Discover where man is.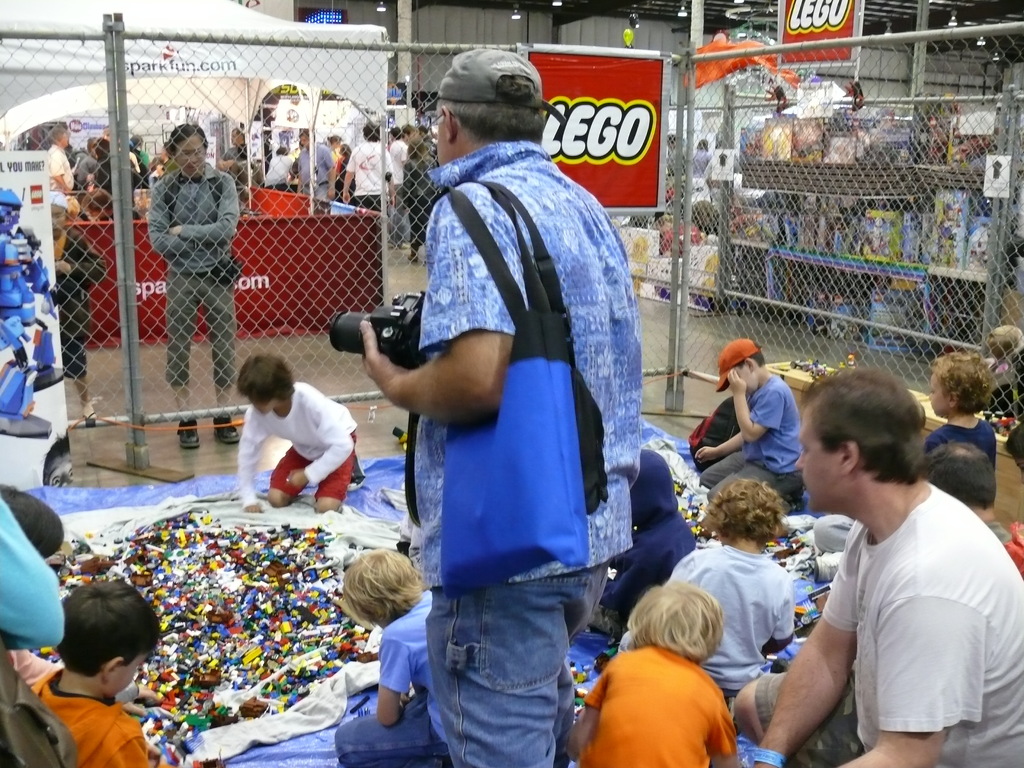
Discovered at <box>292,129,337,201</box>.
